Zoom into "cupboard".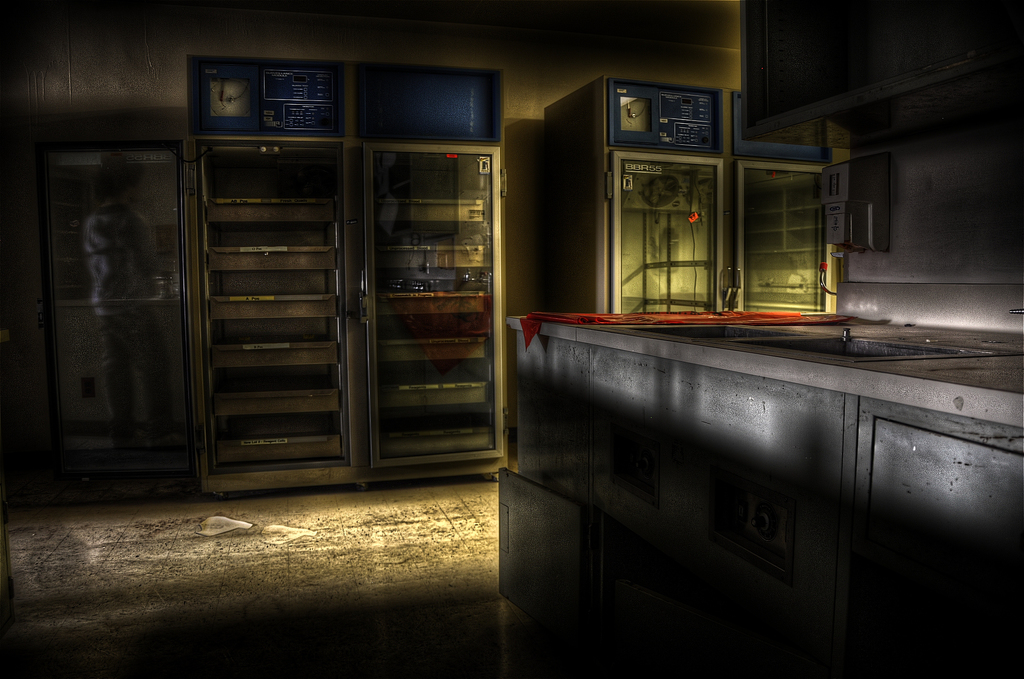
Zoom target: select_region(176, 126, 509, 505).
